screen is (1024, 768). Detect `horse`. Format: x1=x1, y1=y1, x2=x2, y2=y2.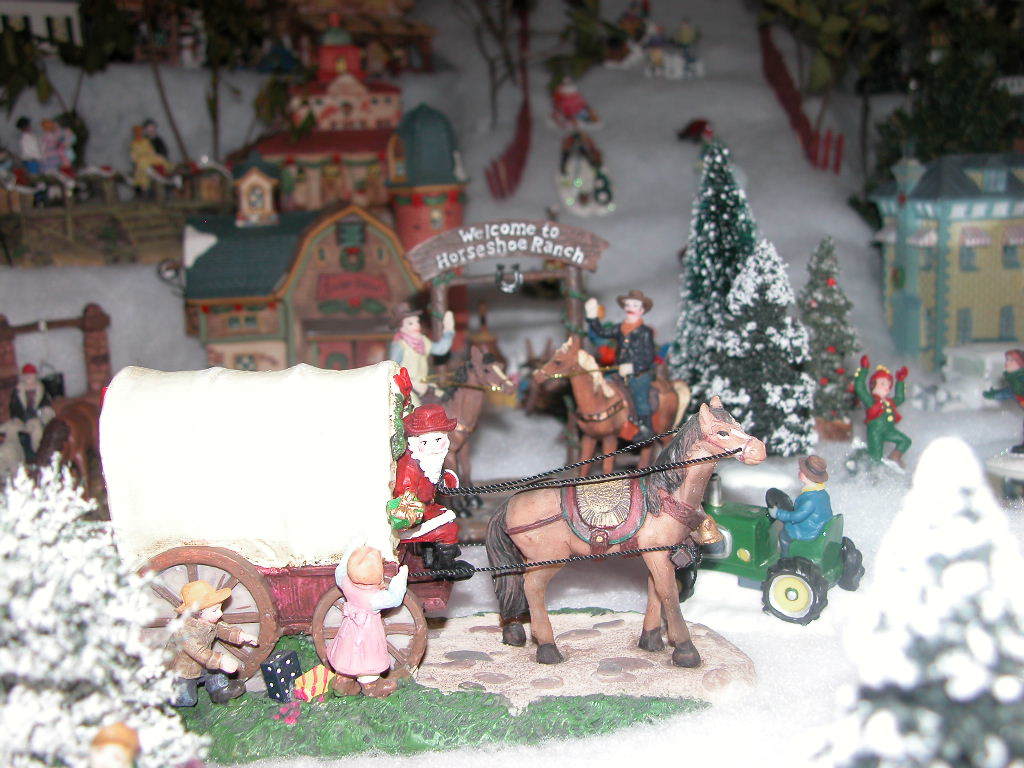
x1=409, y1=350, x2=517, y2=524.
